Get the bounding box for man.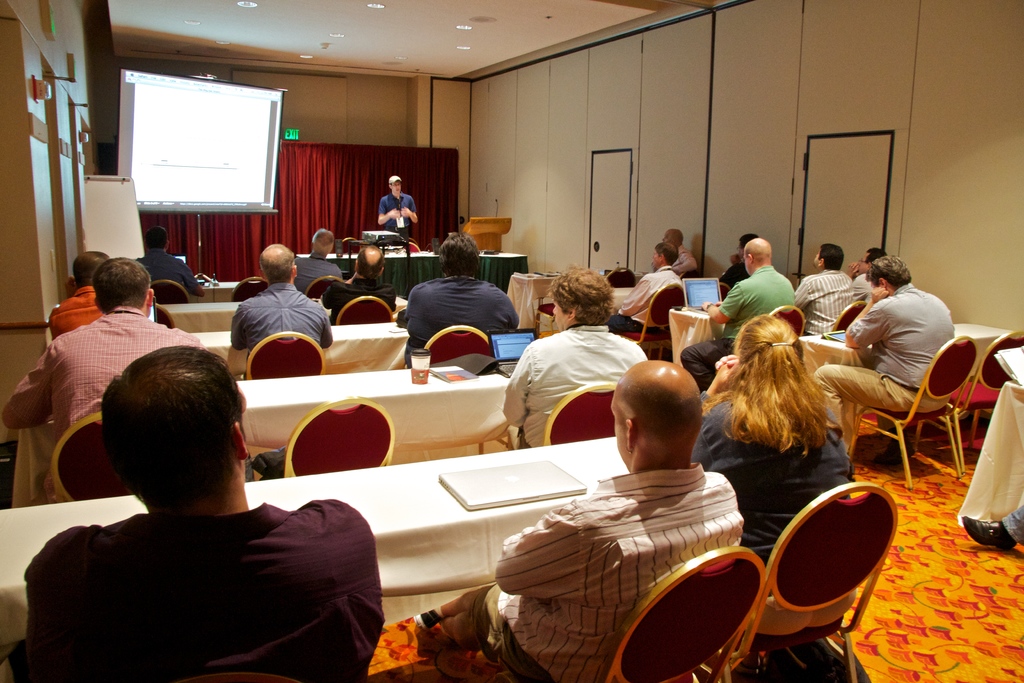
717,236,750,304.
